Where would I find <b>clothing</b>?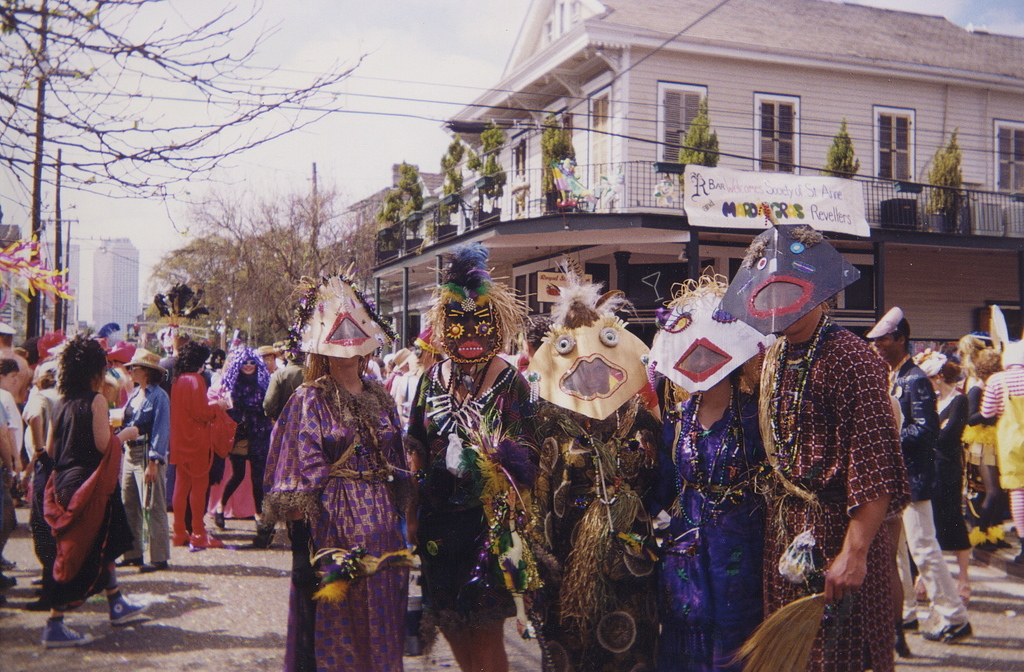
At box=[975, 371, 1023, 412].
